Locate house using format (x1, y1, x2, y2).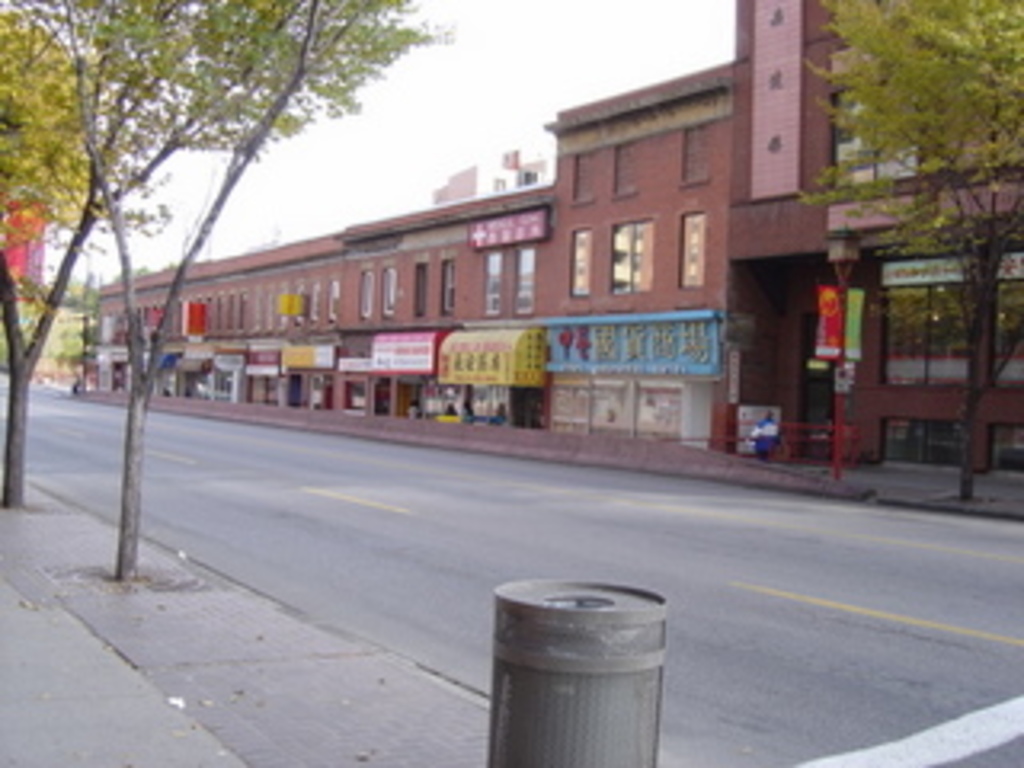
(531, 64, 726, 483).
